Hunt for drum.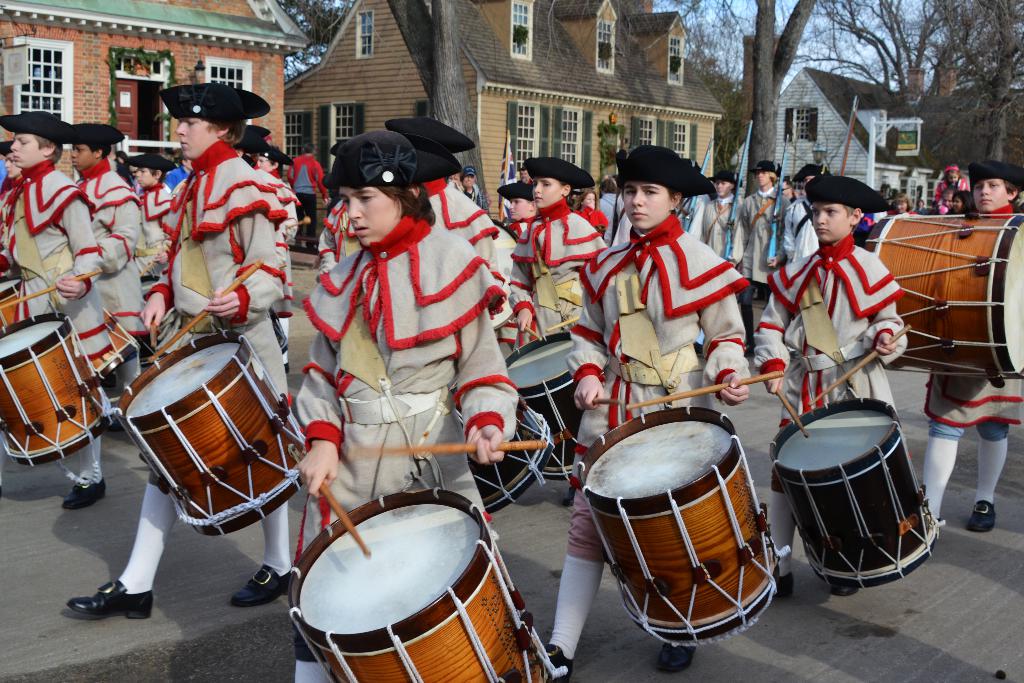
Hunted down at <bbox>0, 310, 117, 469</bbox>.
